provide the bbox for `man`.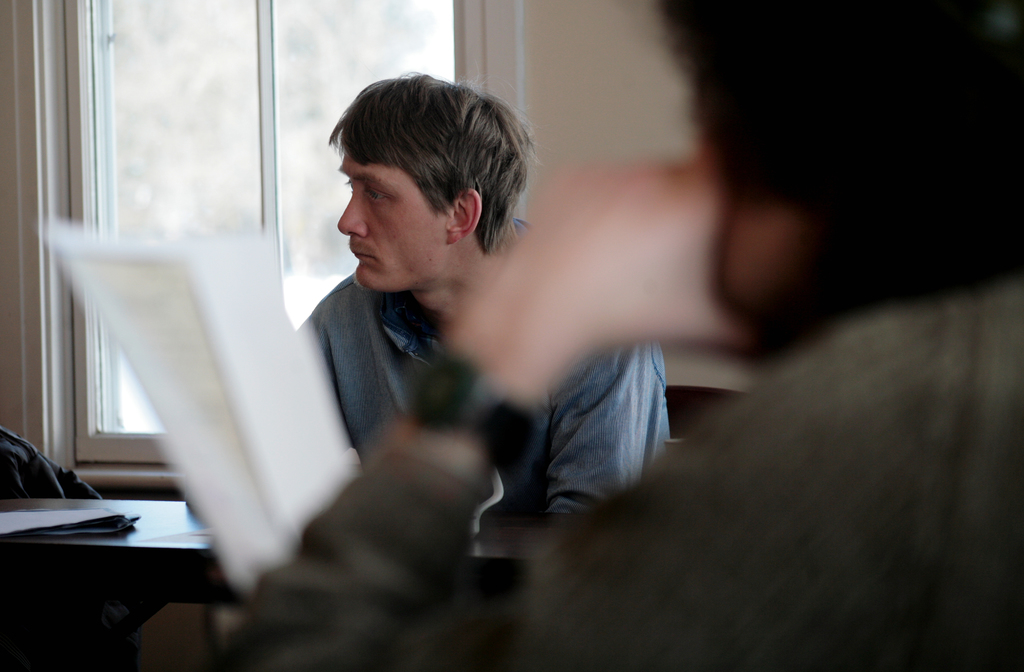
(x1=188, y1=0, x2=1023, y2=671).
